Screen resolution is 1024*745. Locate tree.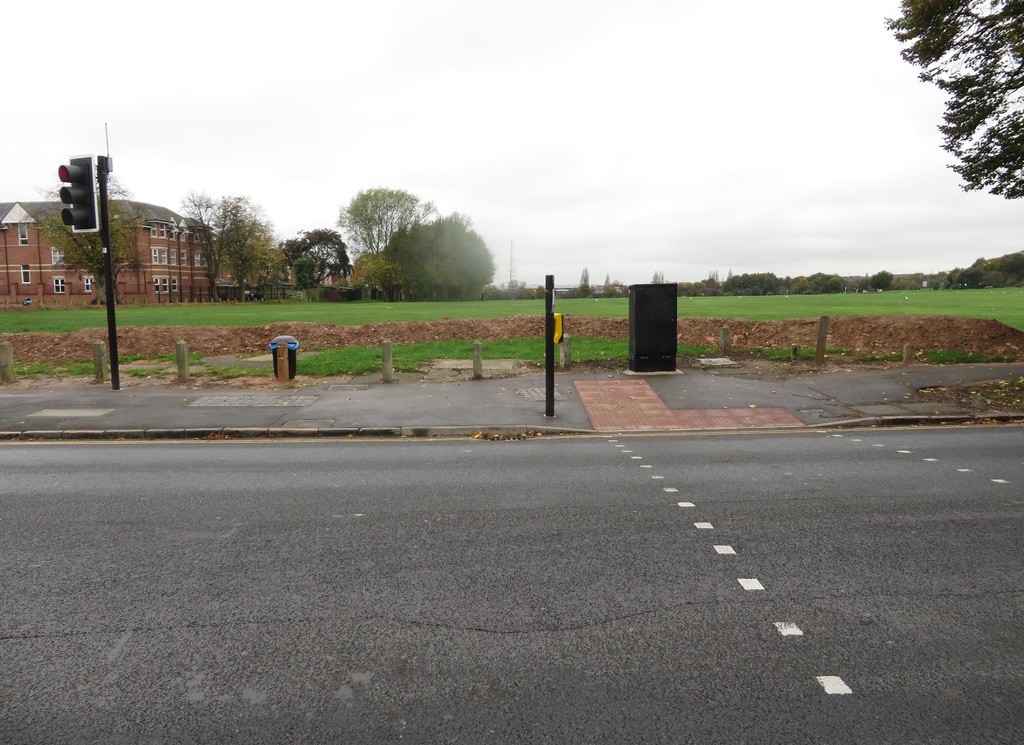
detection(297, 225, 352, 291).
